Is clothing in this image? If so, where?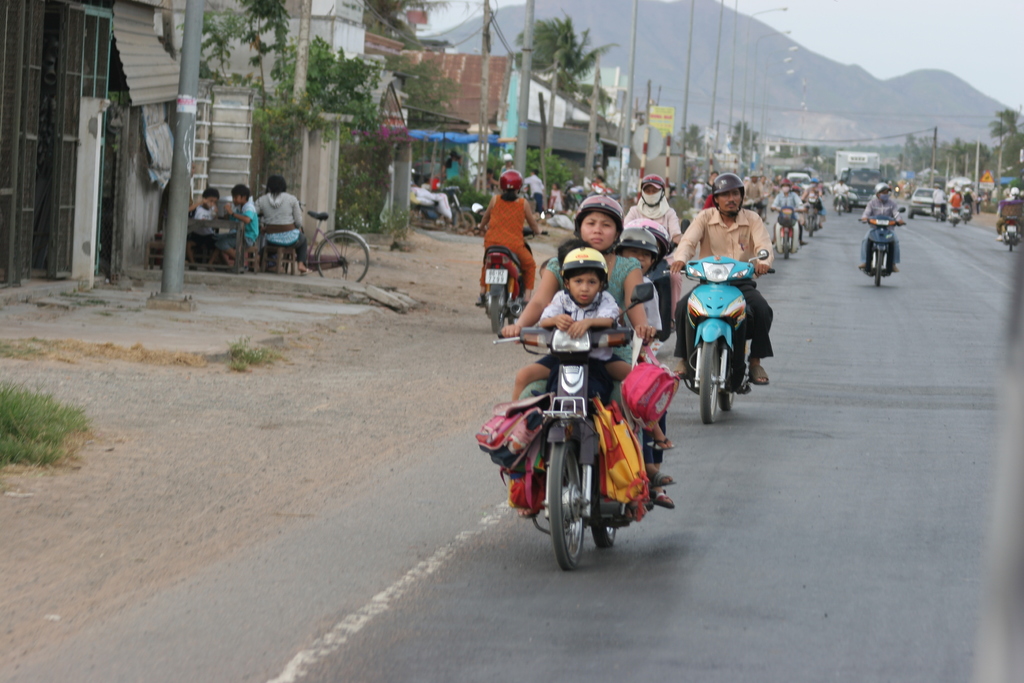
Yes, at (x1=771, y1=180, x2=808, y2=238).
